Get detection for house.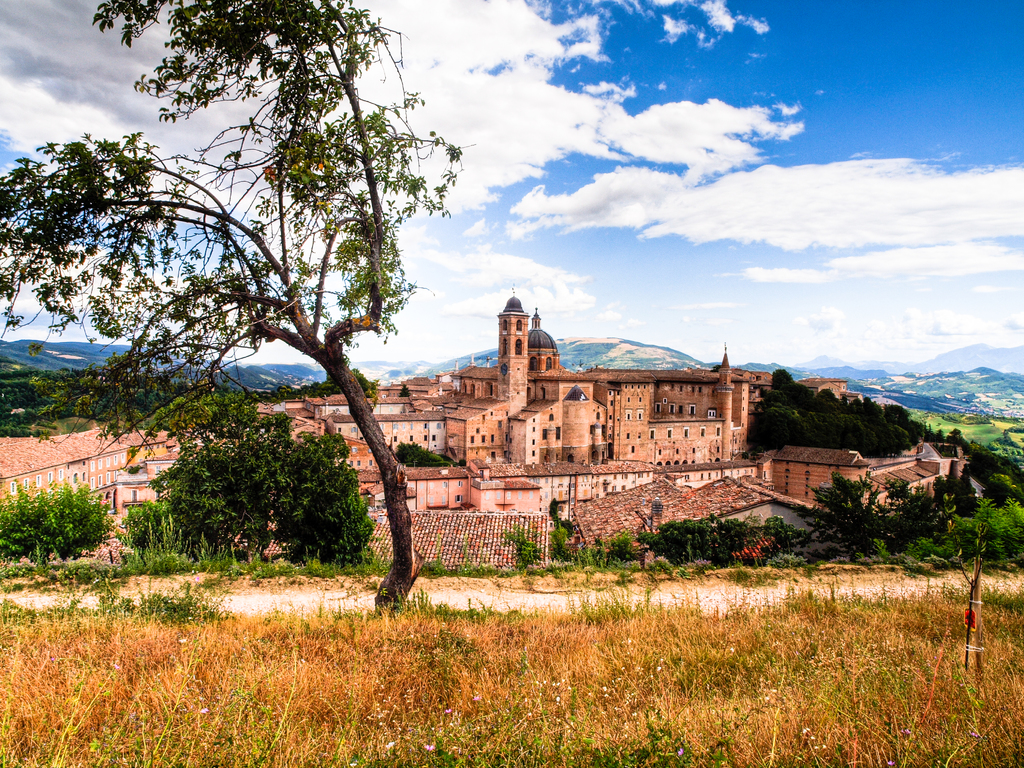
Detection: pyautogui.locateOnScreen(72, 409, 207, 564).
